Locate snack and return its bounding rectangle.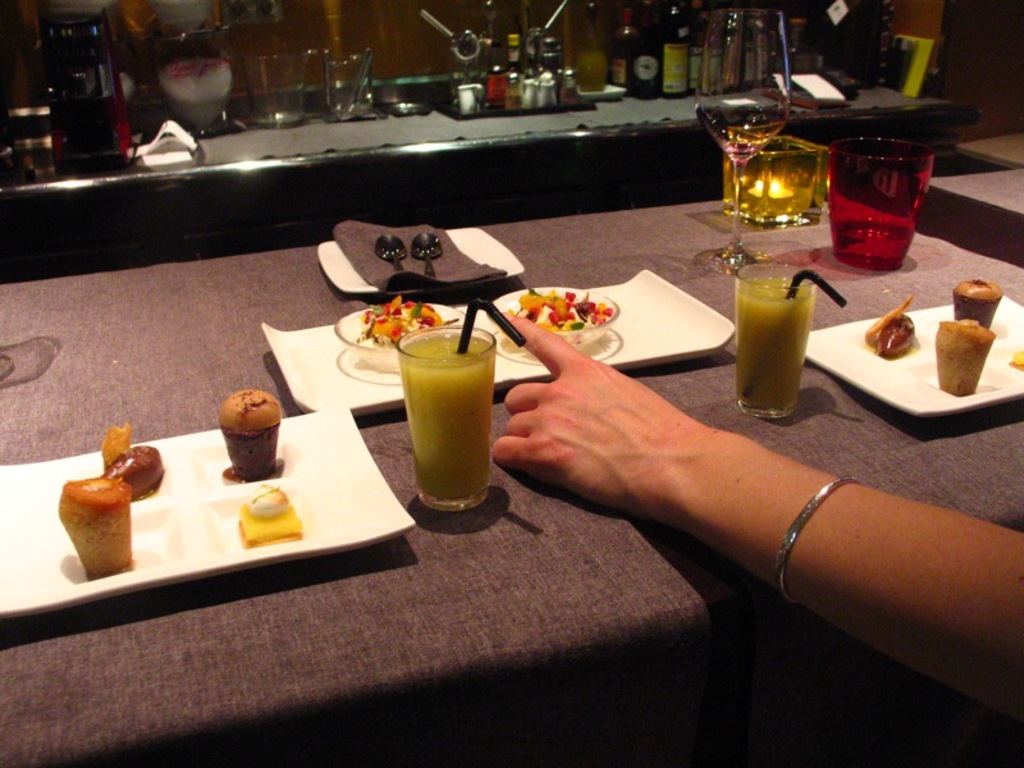
rect(96, 430, 163, 483).
